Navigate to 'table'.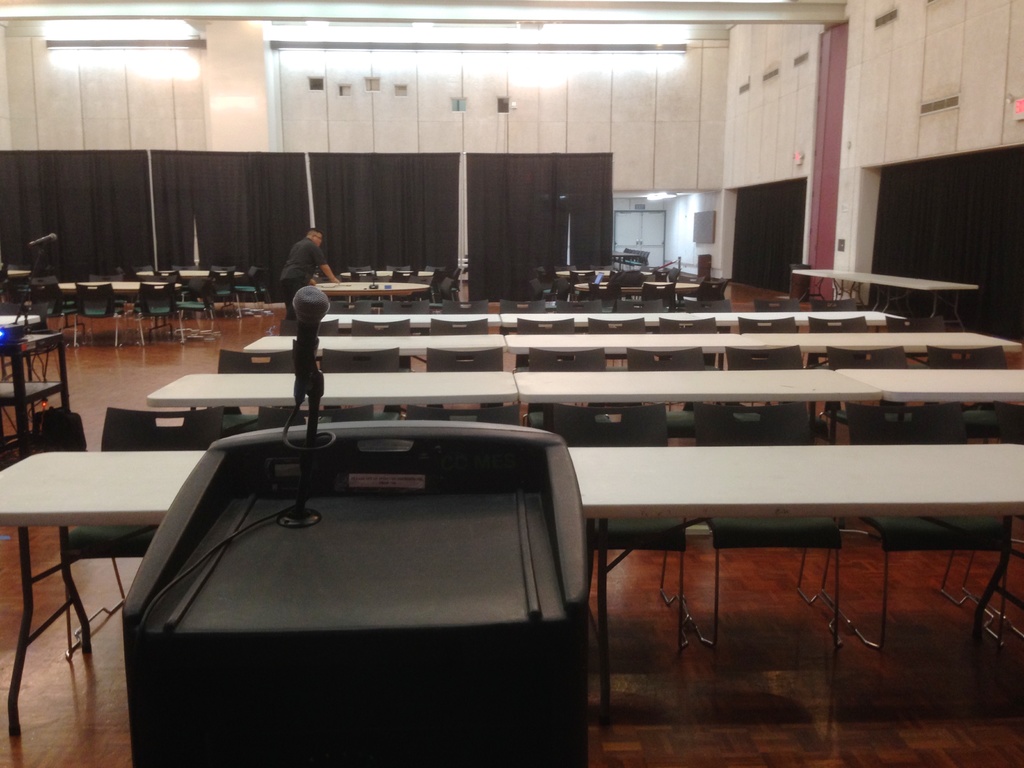
Navigation target: {"left": 0, "top": 312, "right": 41, "bottom": 328}.
